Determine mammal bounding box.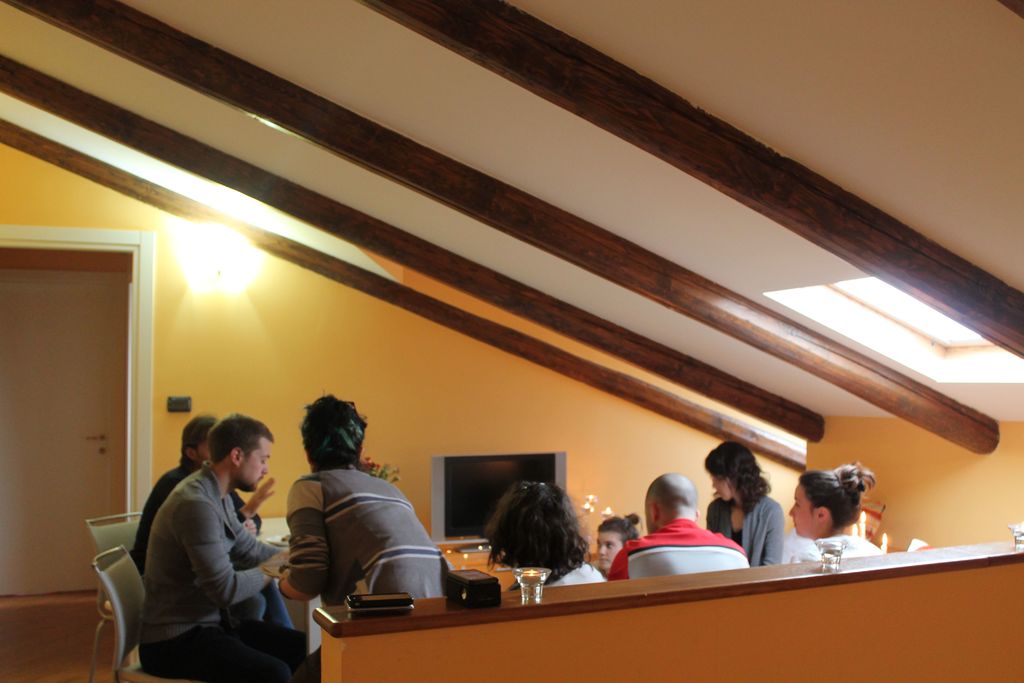
Determined: {"x1": 593, "y1": 508, "x2": 640, "y2": 563}.
